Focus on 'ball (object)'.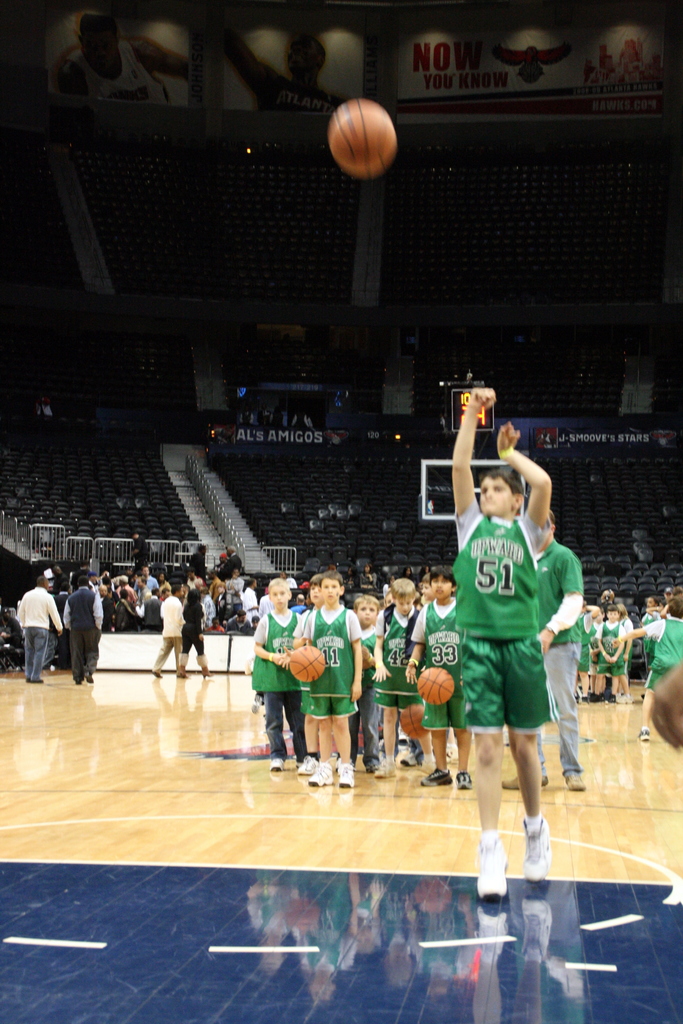
Focused at bbox=(331, 101, 392, 173).
